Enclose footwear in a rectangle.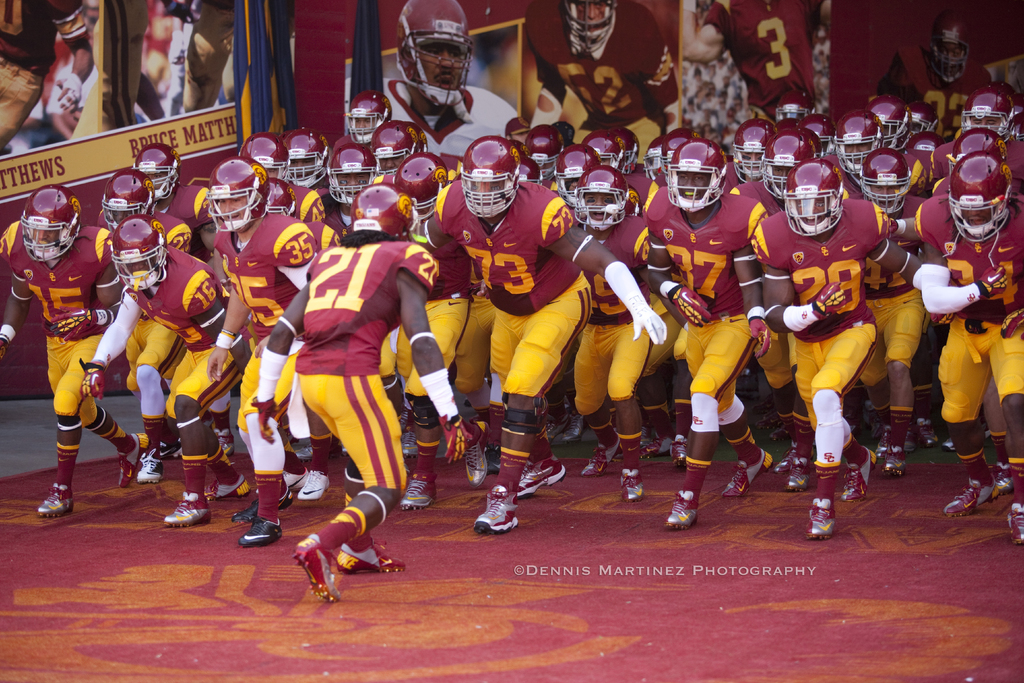
{"x1": 404, "y1": 431, "x2": 419, "y2": 461}.
